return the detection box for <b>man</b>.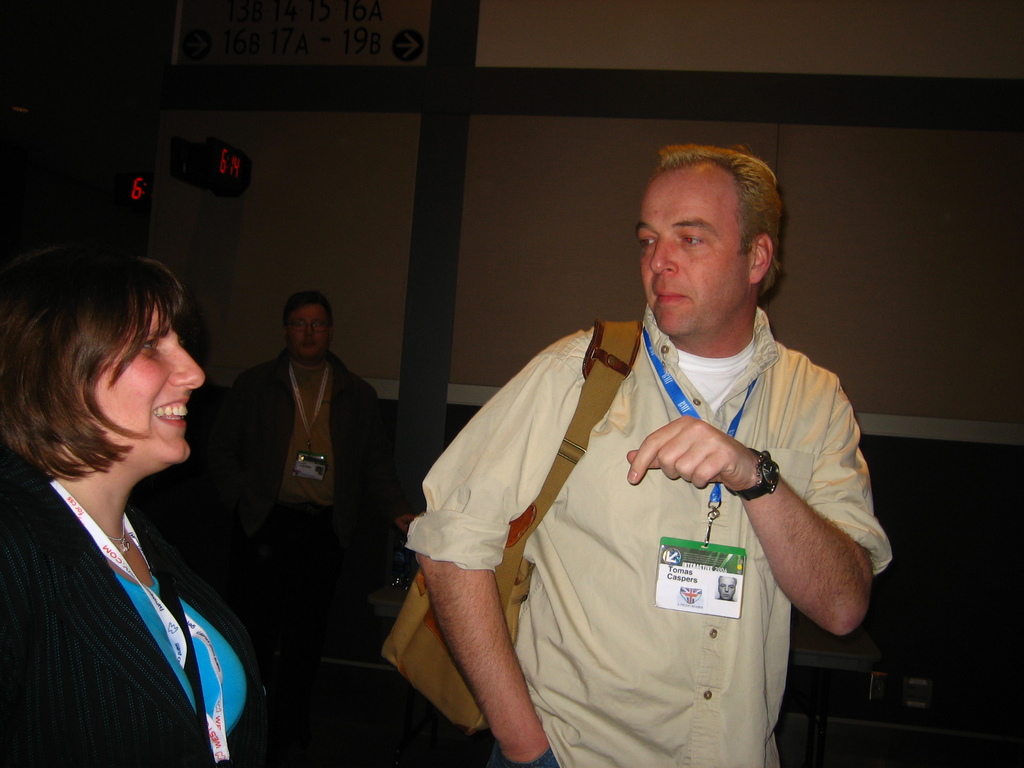
detection(715, 574, 738, 605).
